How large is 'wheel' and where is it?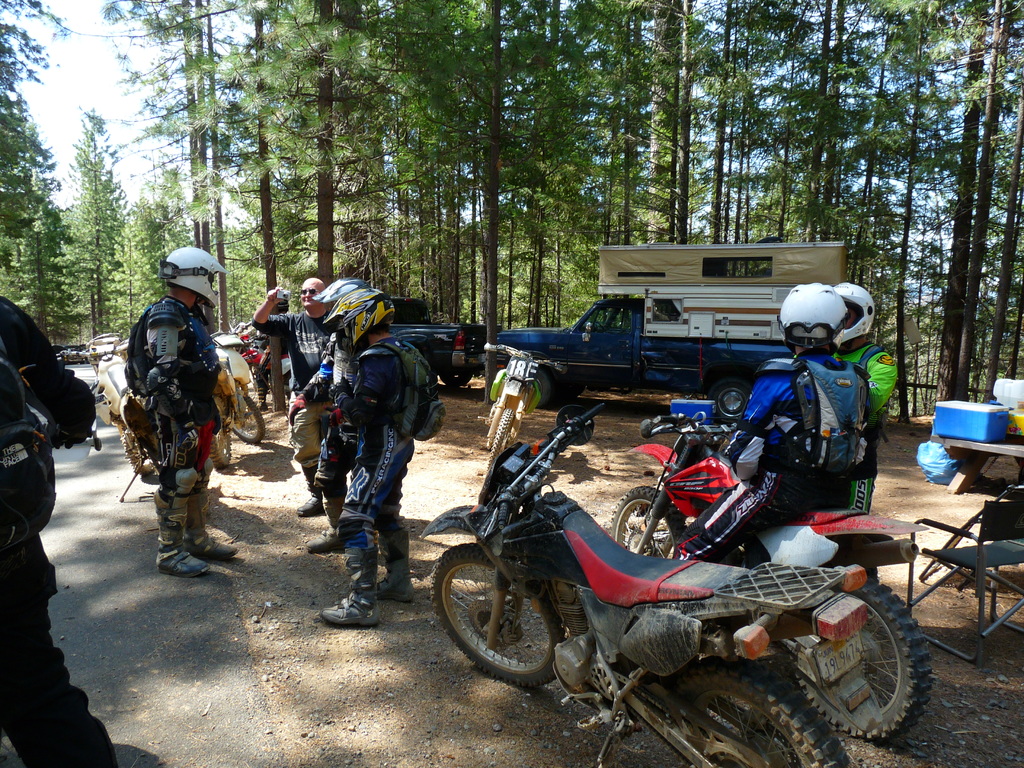
Bounding box: box(610, 483, 687, 561).
